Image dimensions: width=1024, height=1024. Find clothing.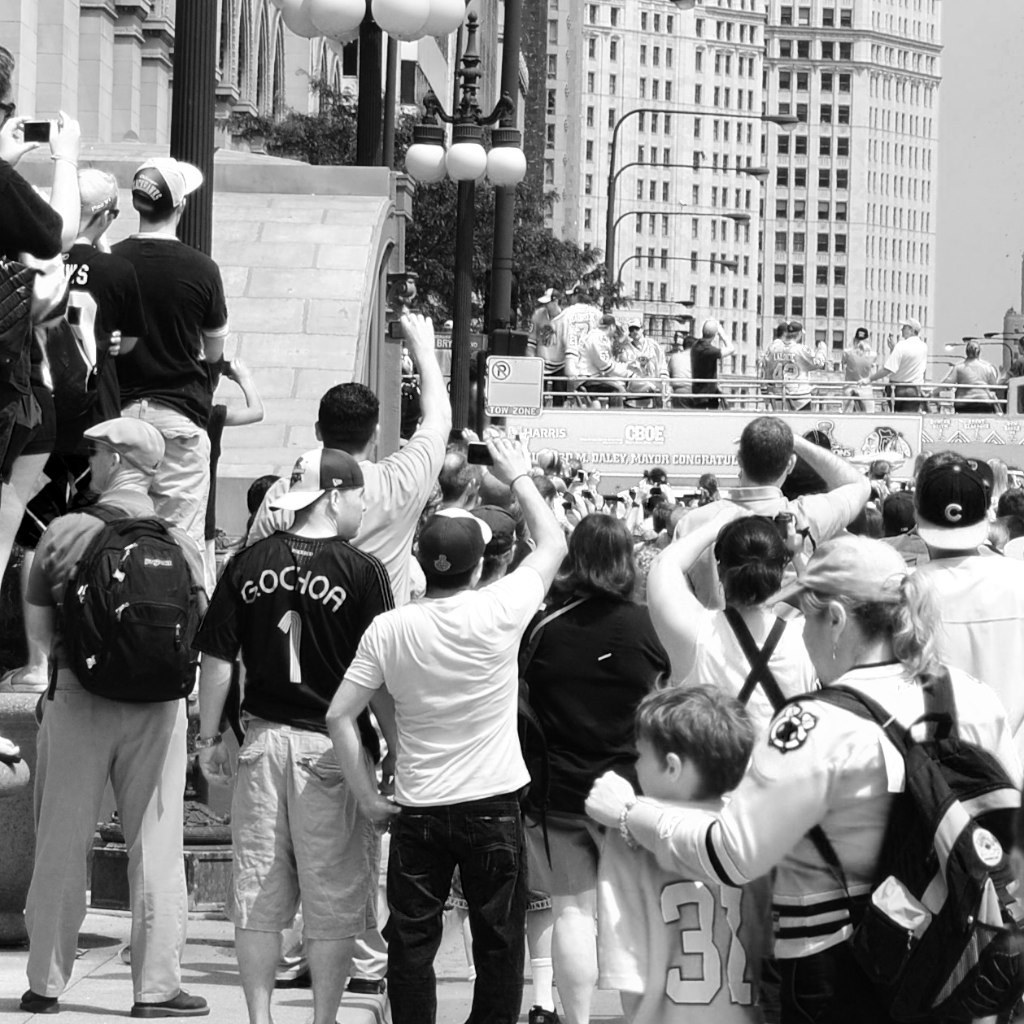
pyautogui.locateOnScreen(624, 340, 665, 397).
